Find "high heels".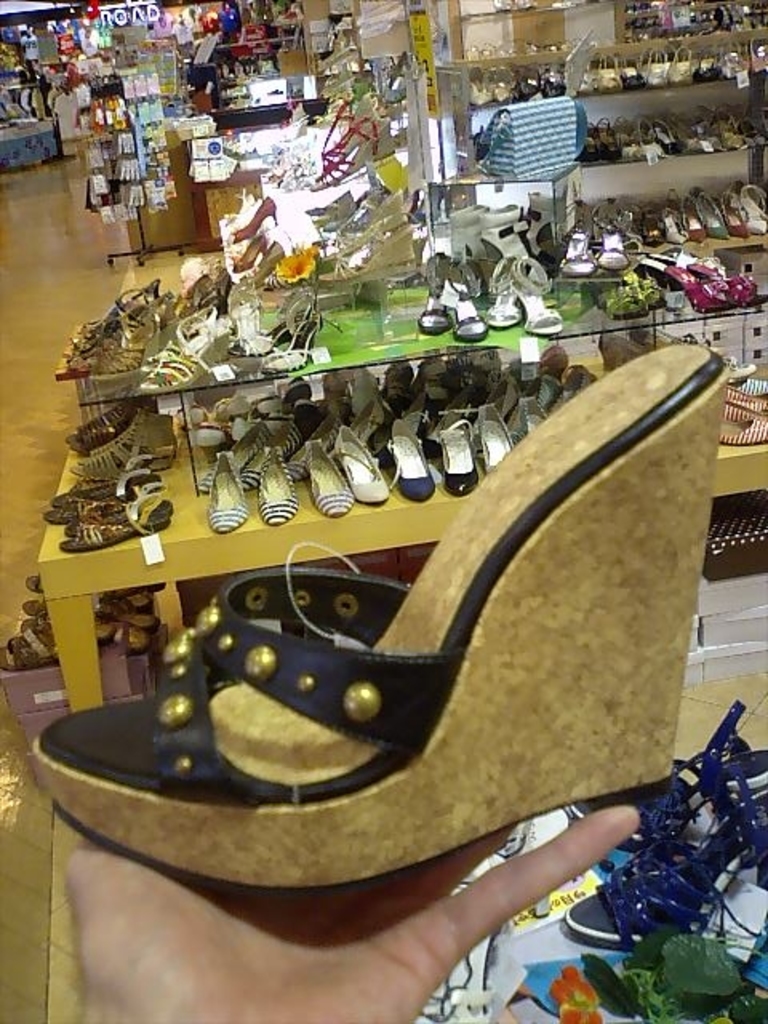
box(310, 118, 392, 190).
